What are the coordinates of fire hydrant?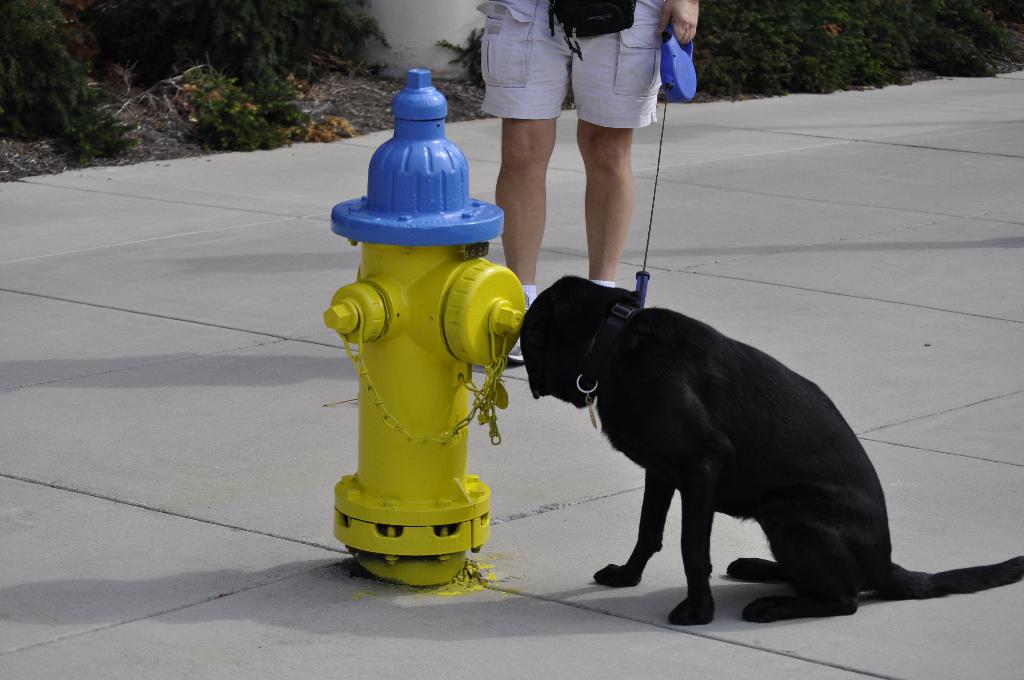
bbox=[323, 70, 523, 591].
